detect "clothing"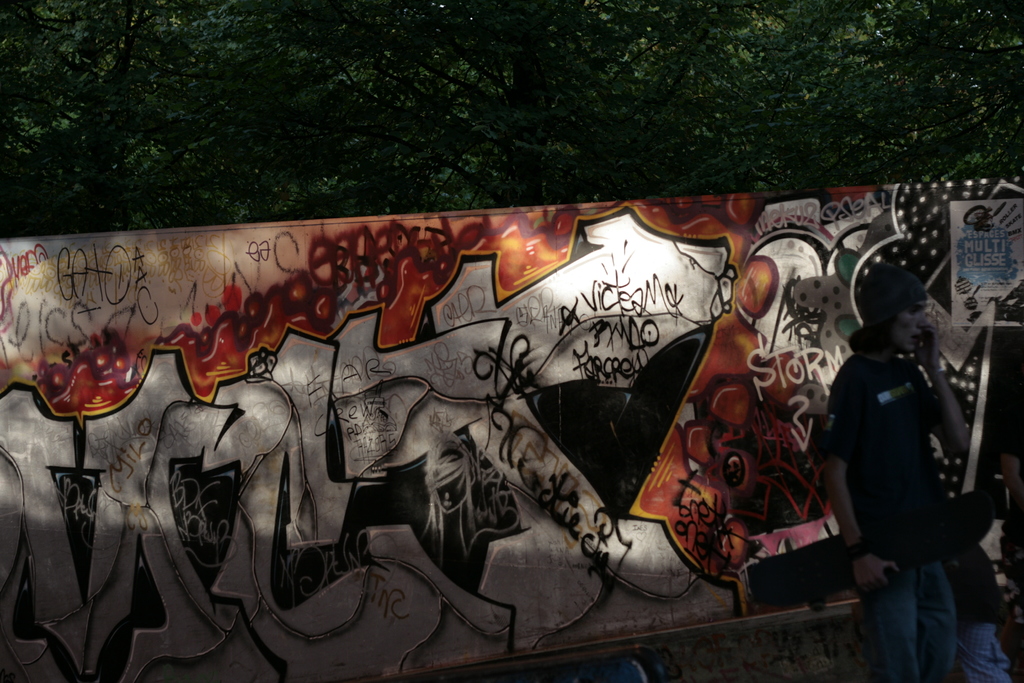
989, 330, 1023, 629
